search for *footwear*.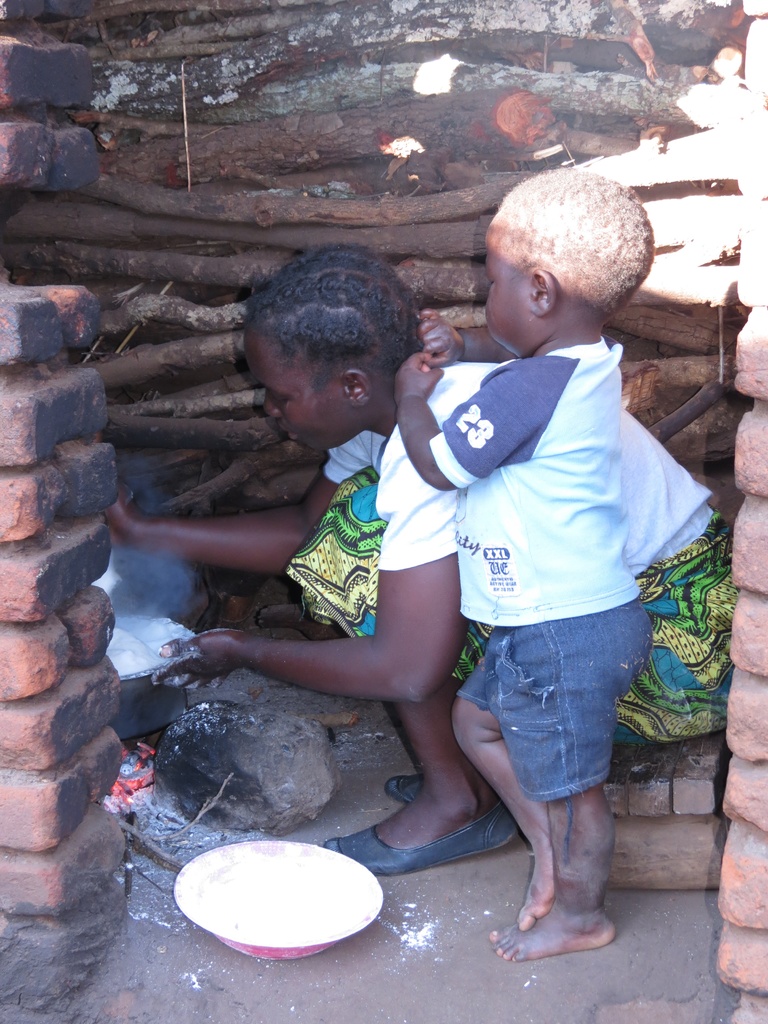
Found at bbox(324, 822, 512, 845).
